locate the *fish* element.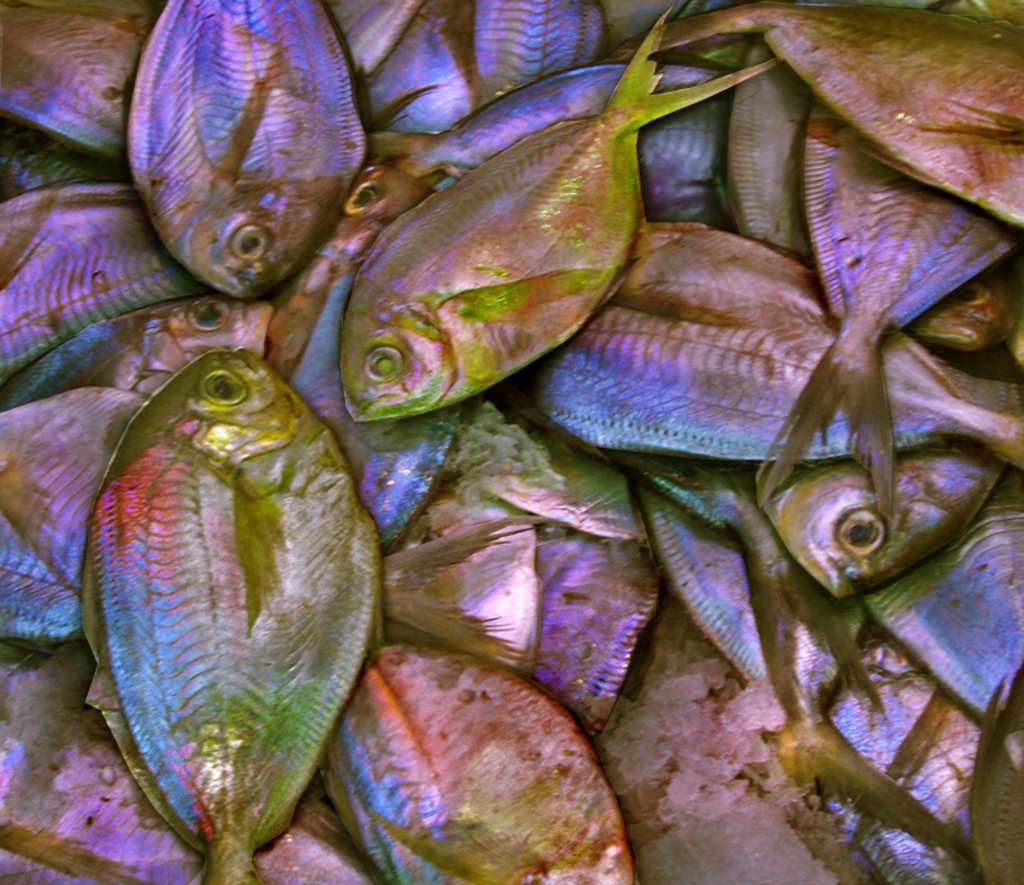
Element bbox: (71,323,395,884).
